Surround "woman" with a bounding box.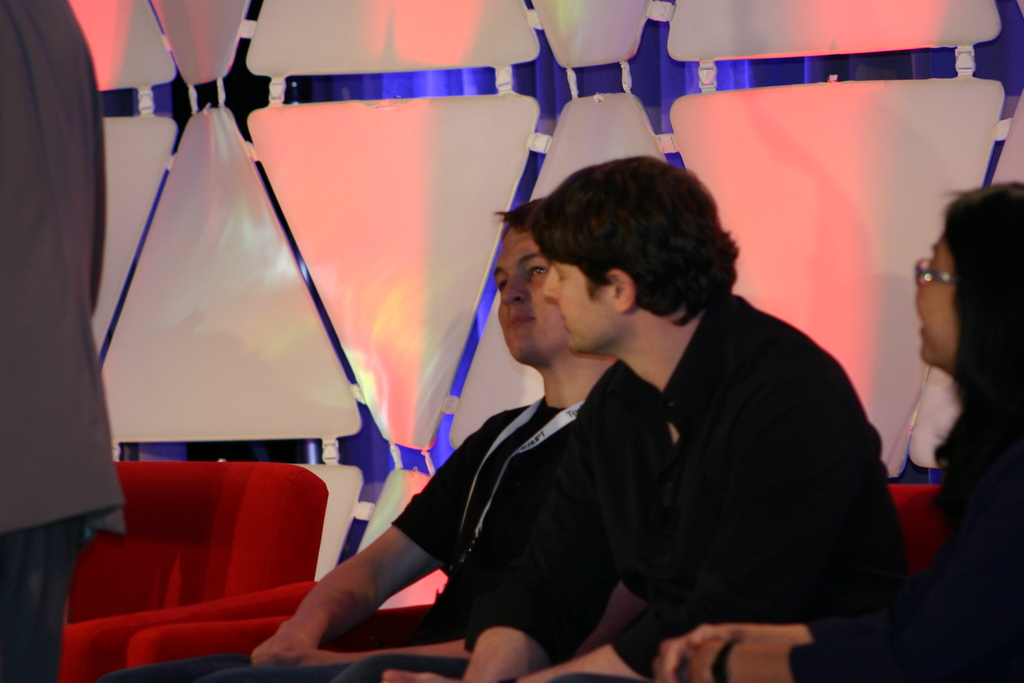
(881, 152, 1023, 555).
